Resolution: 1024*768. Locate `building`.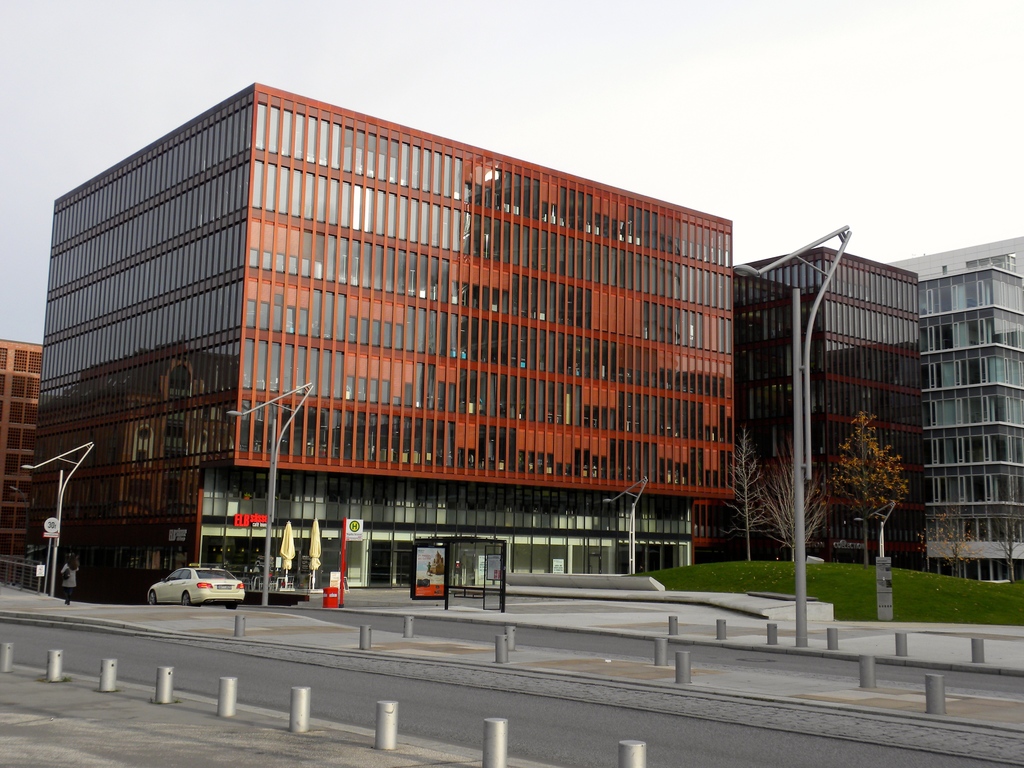
Rect(24, 83, 730, 595).
